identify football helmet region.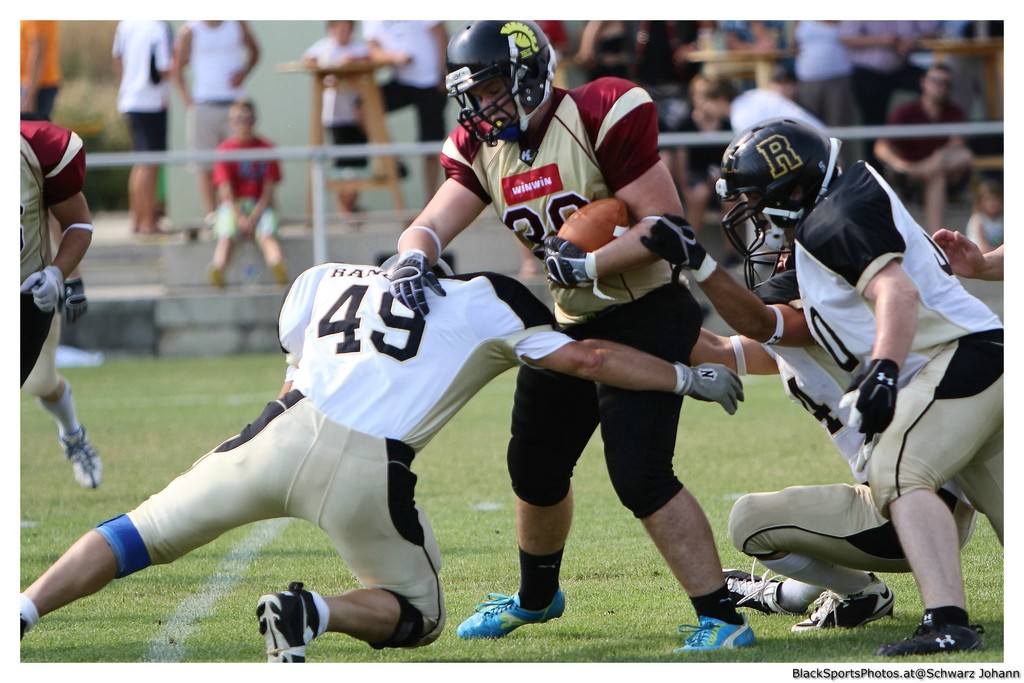
Region: 741,223,803,307.
